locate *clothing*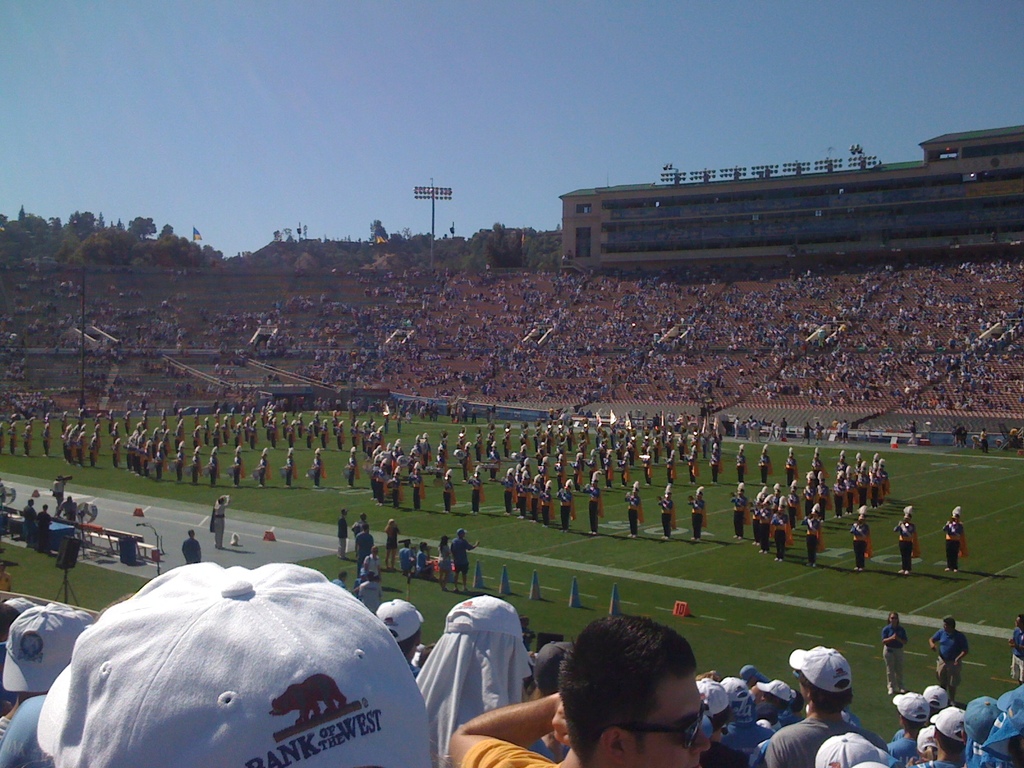
[581, 487, 607, 538]
